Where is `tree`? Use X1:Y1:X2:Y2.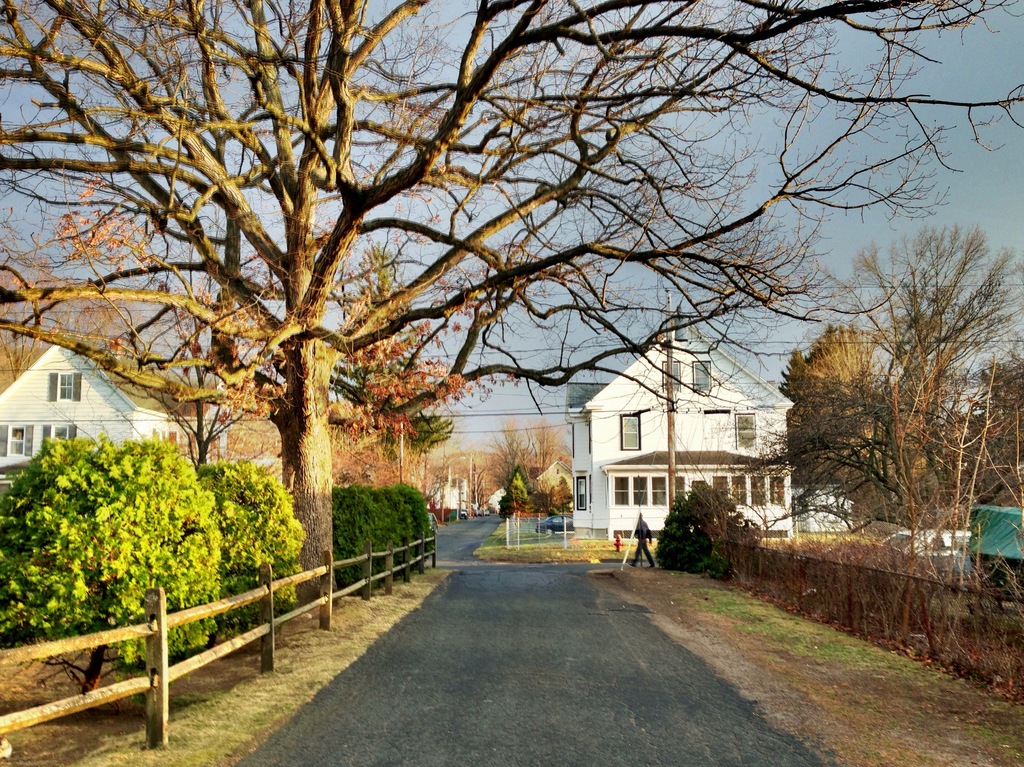
497:478:525:540.
